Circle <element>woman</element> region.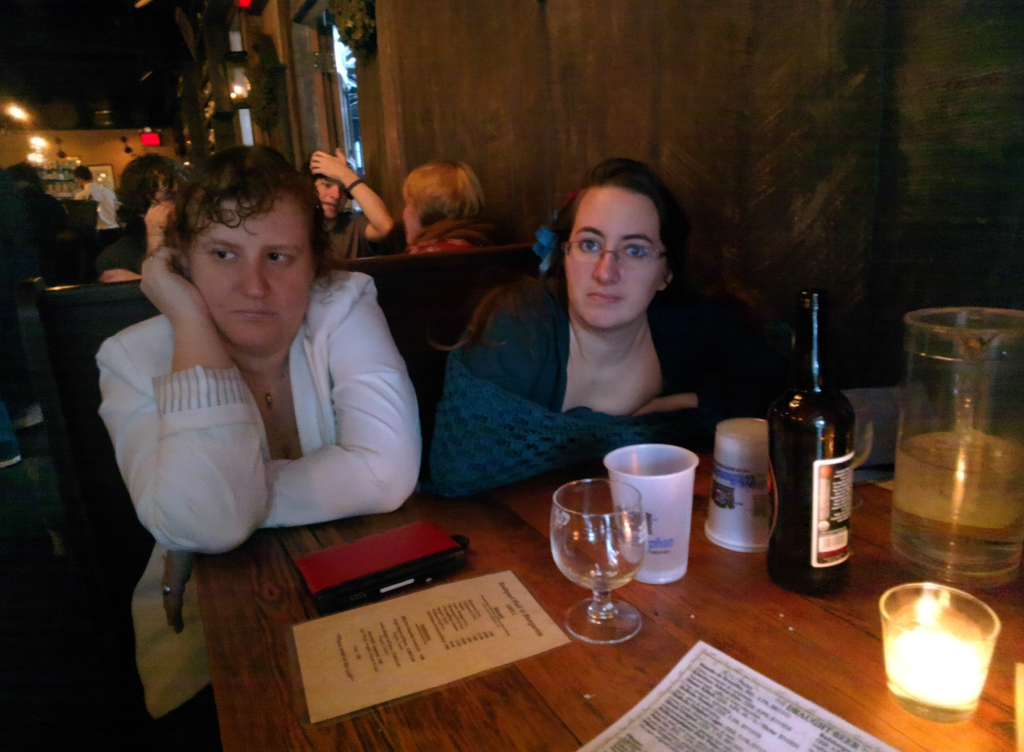
Region: [left=442, top=150, right=811, bottom=509].
